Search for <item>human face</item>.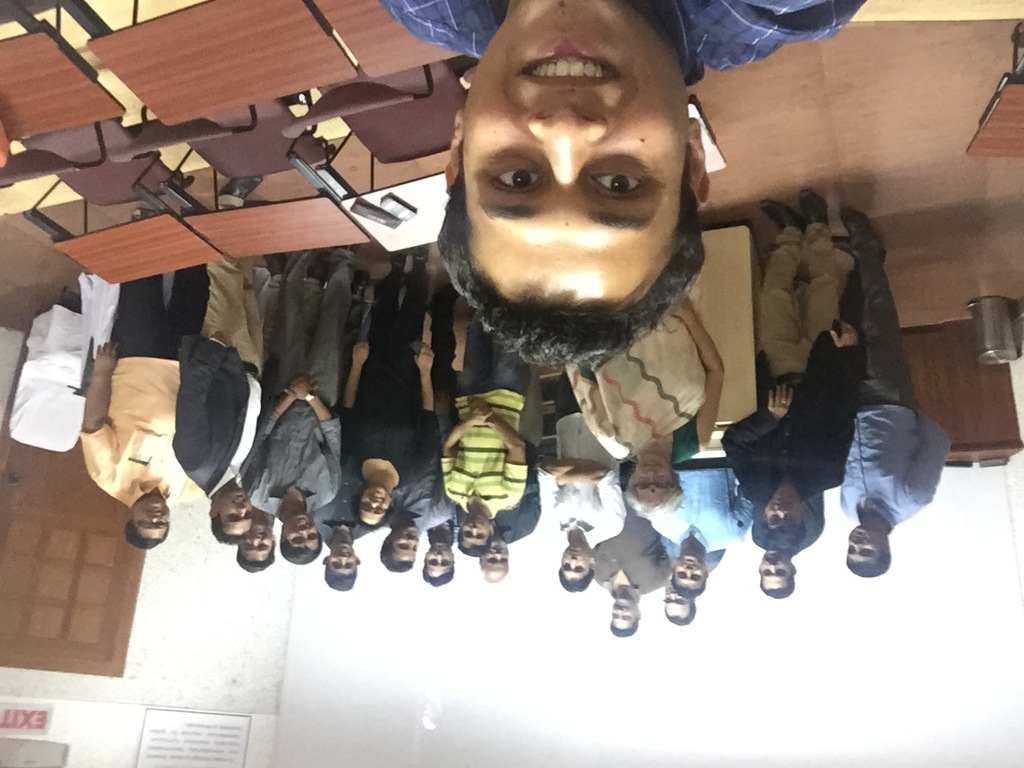
Found at 461/0/691/306.
